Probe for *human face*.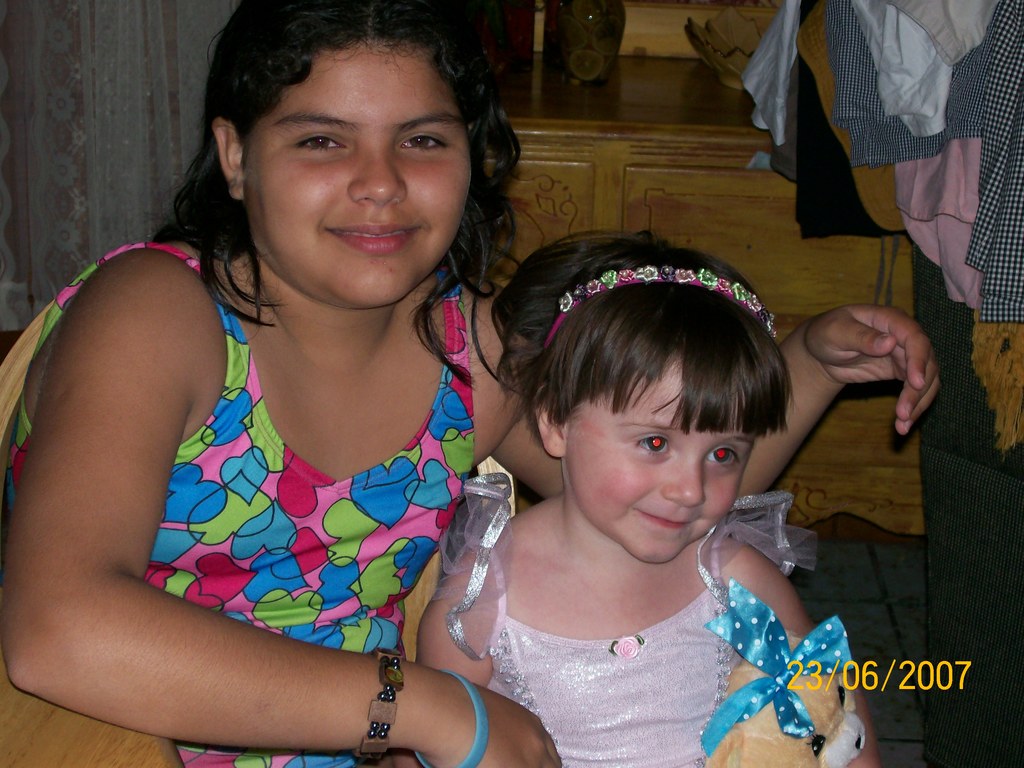
Probe result: [559,356,757,564].
